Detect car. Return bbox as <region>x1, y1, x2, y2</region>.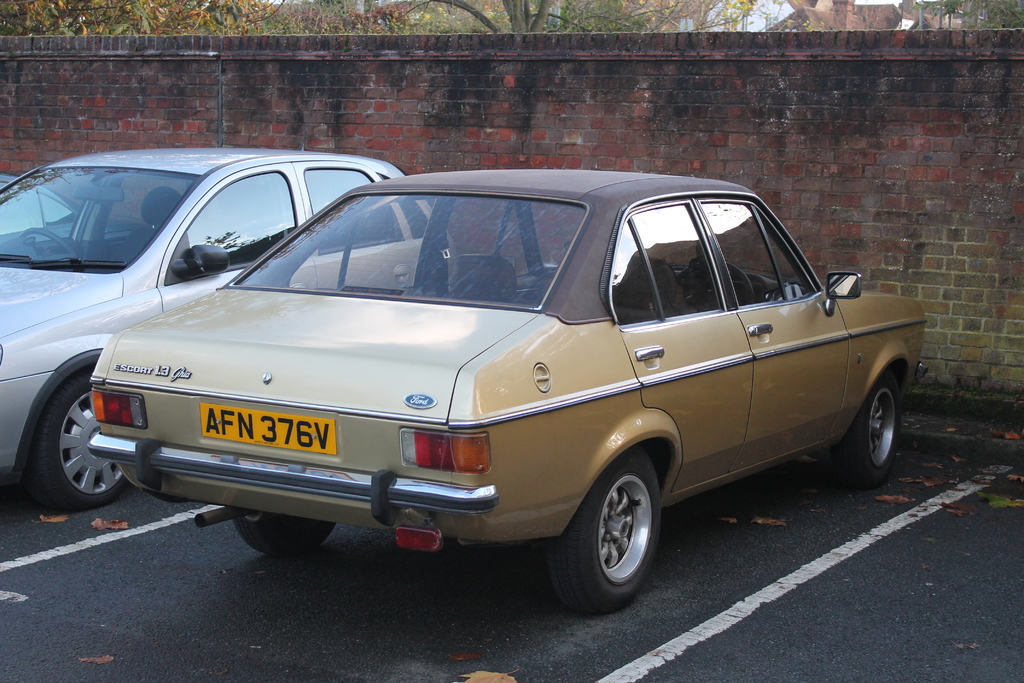
<region>87, 174, 928, 614</region>.
